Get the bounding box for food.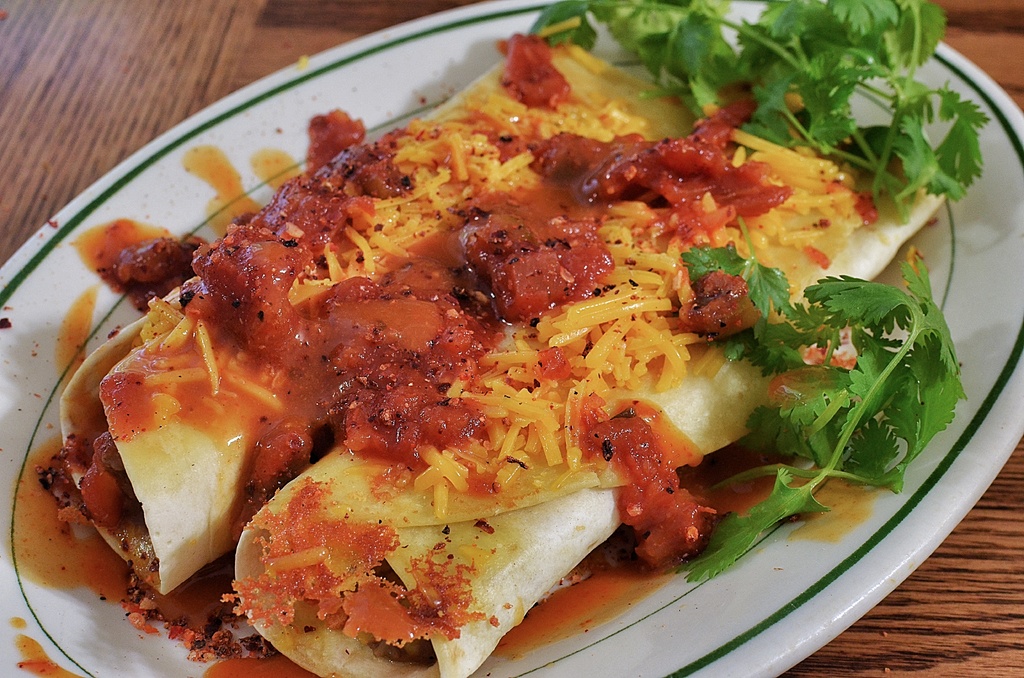
49:30:947:647.
